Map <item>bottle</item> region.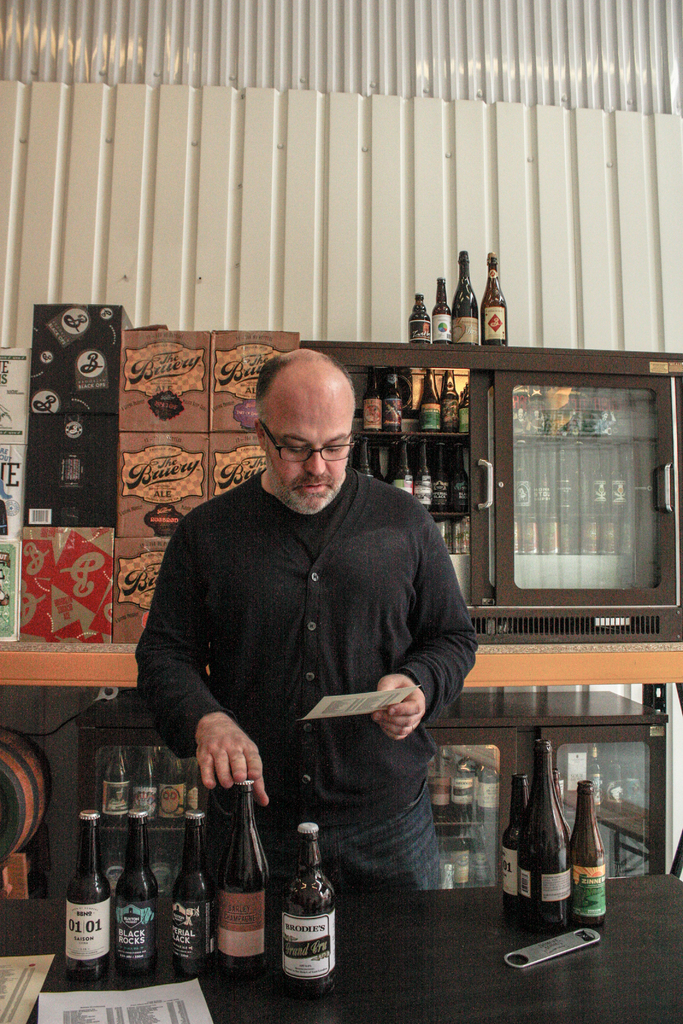
Mapped to bbox(519, 737, 573, 924).
